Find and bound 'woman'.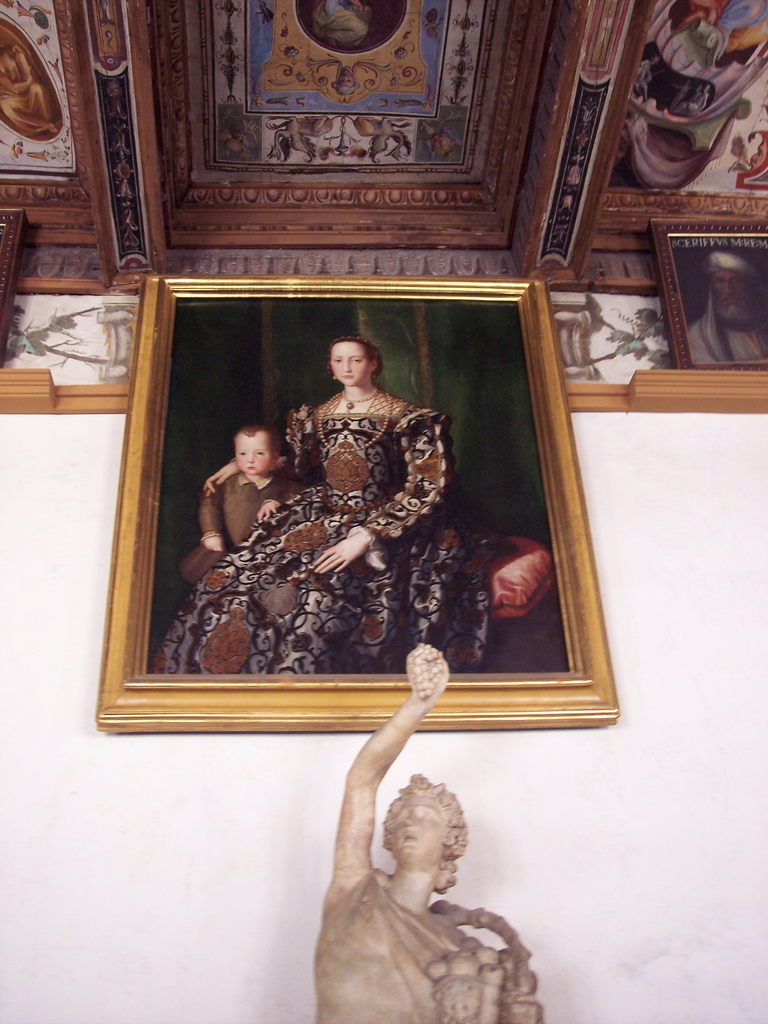
Bound: [315, 643, 541, 1023].
